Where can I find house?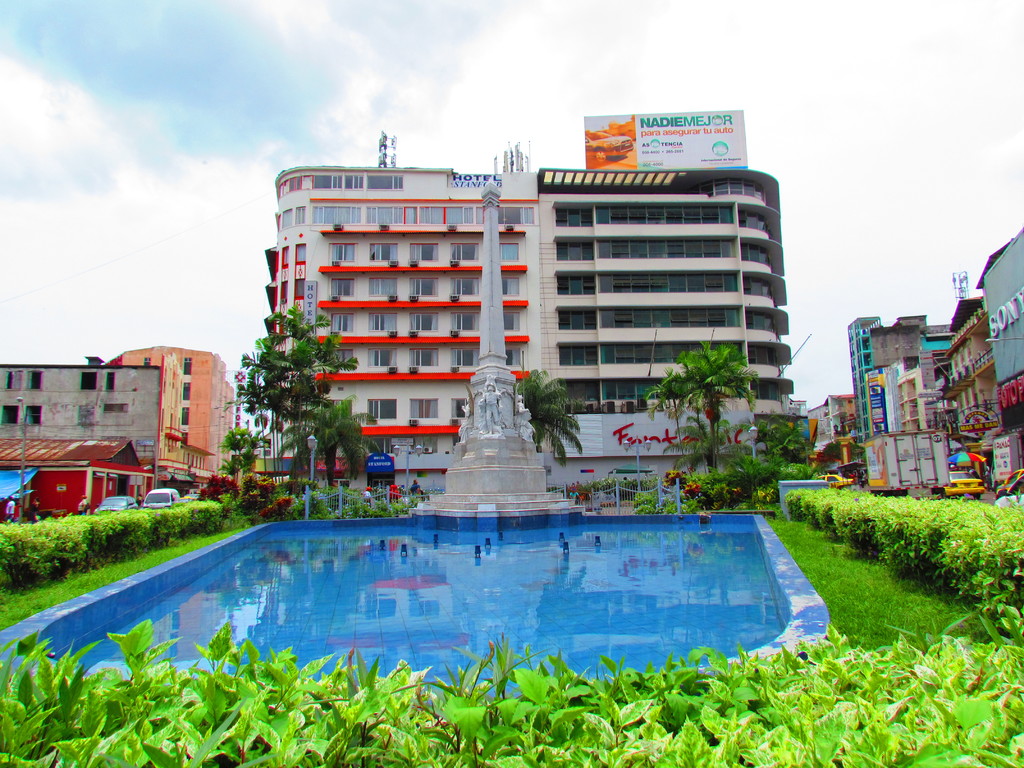
You can find it at {"left": 0, "top": 359, "right": 168, "bottom": 481}.
